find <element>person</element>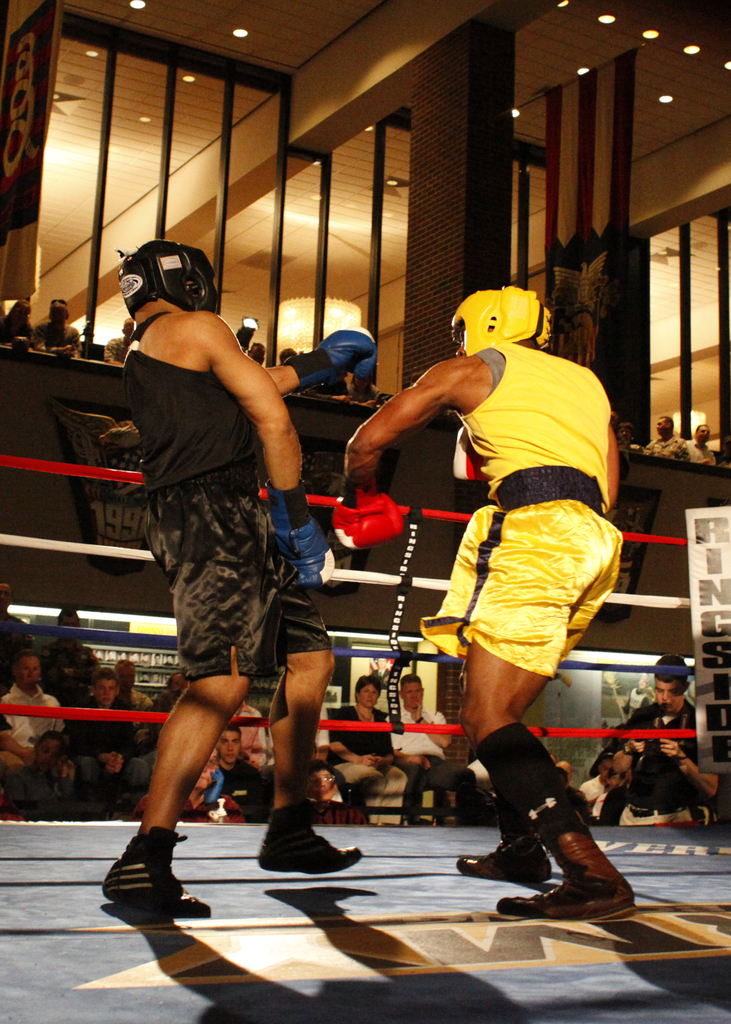
605 407 637 460
